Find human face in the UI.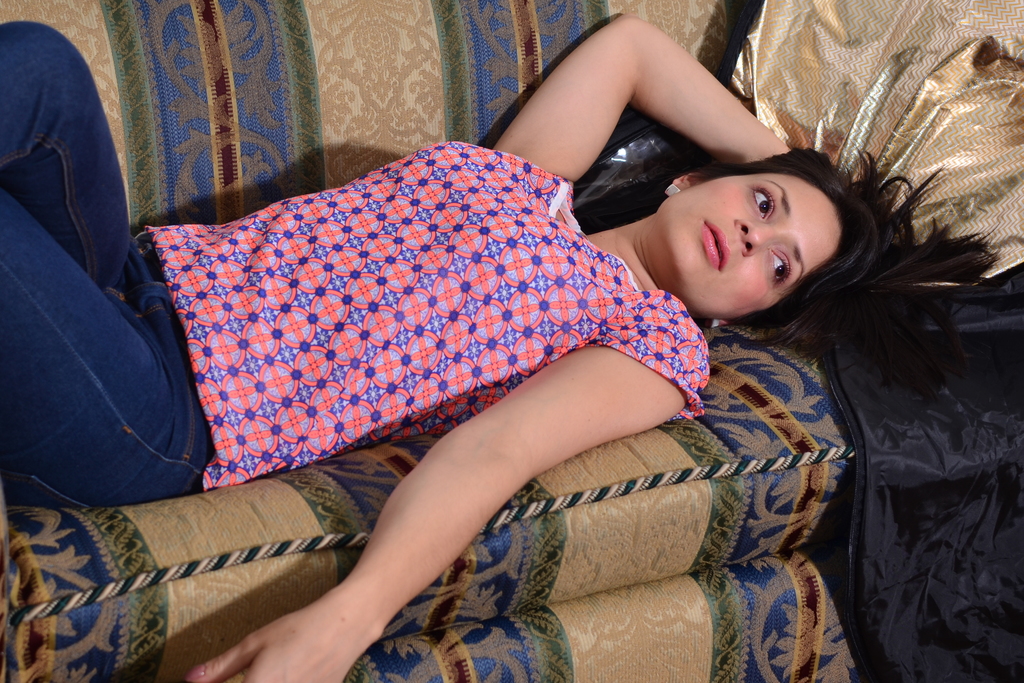
UI element at rect(657, 173, 840, 318).
